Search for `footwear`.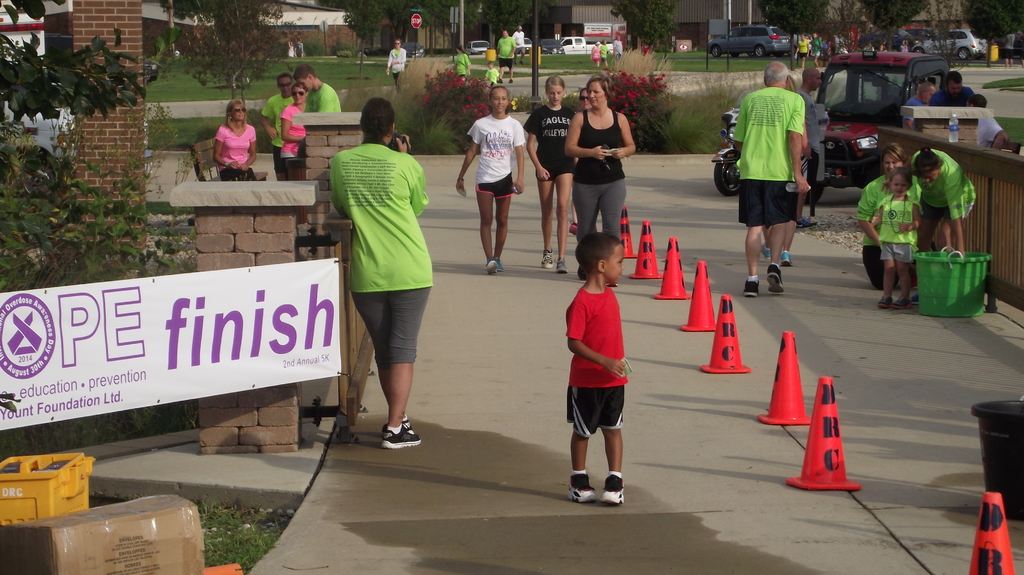
Found at [569, 471, 596, 499].
